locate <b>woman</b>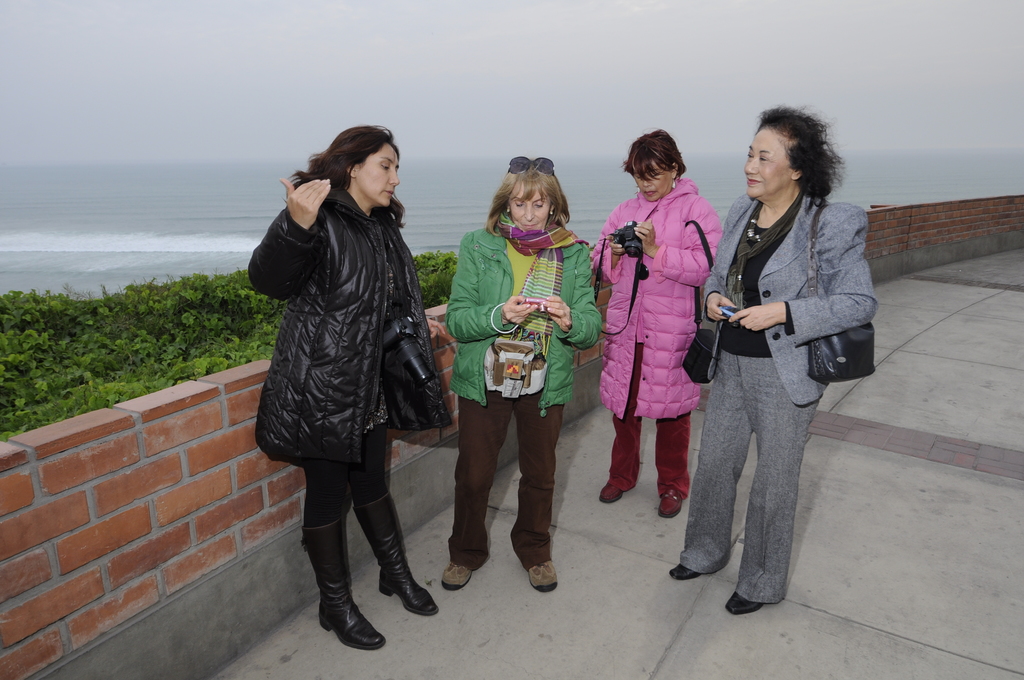
bbox=[445, 154, 602, 592]
